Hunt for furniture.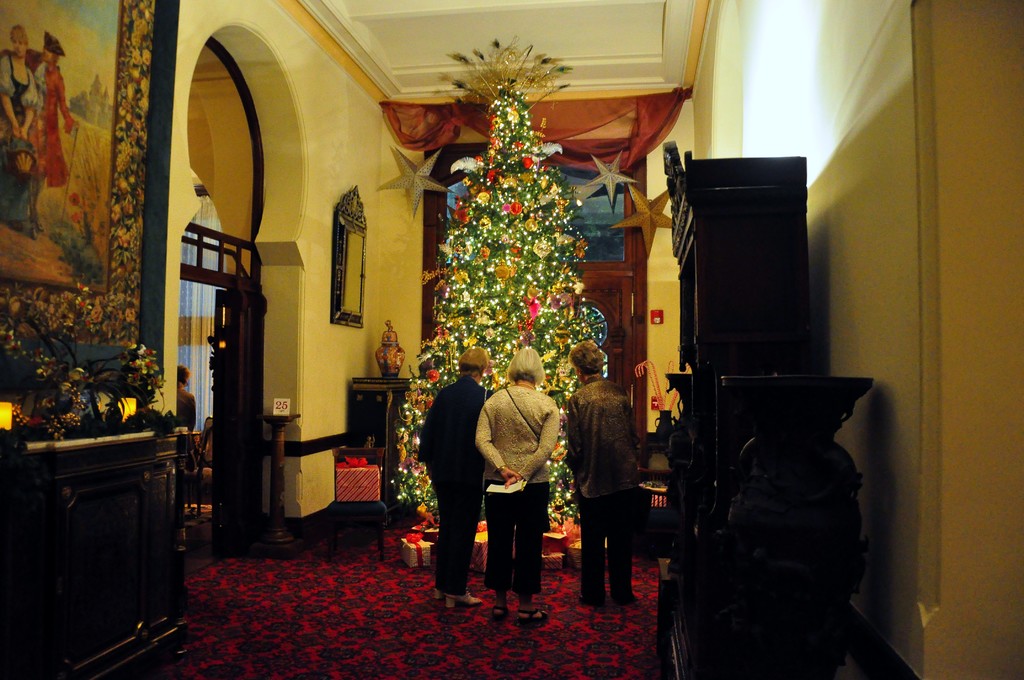
Hunted down at (660,370,691,600).
